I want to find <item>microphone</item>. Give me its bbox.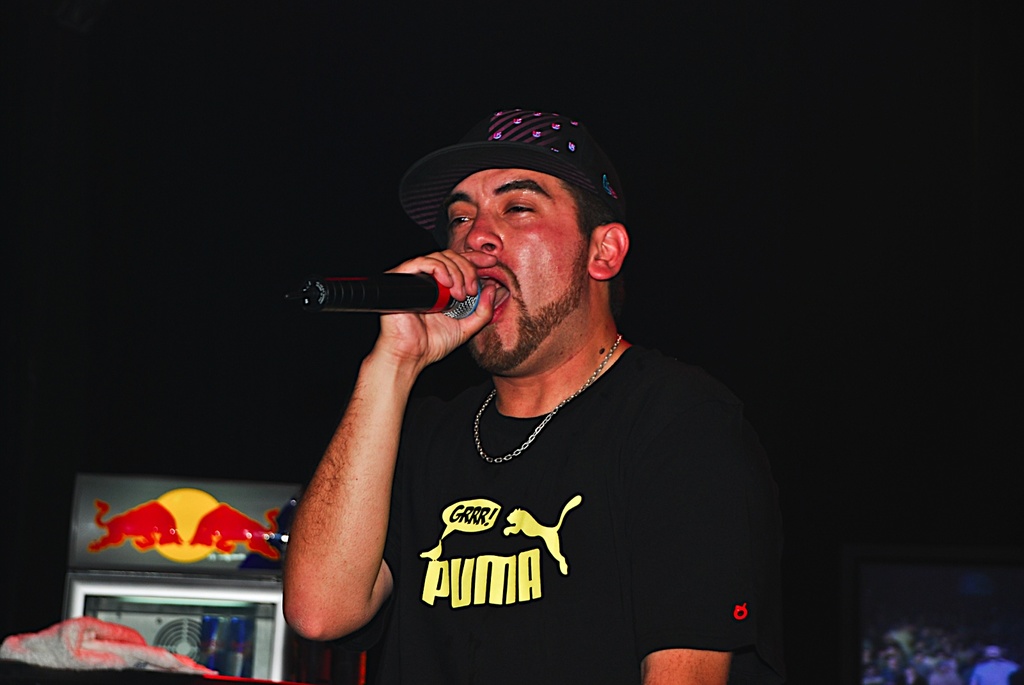
(left=298, top=270, right=482, bottom=321).
